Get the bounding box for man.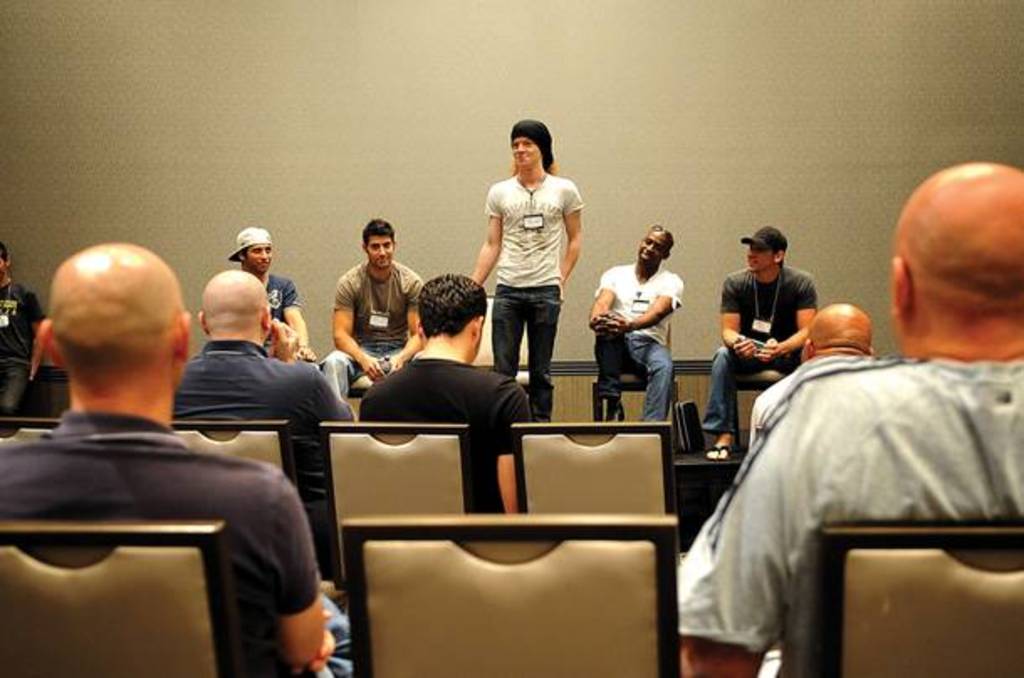
box(697, 258, 1014, 670).
